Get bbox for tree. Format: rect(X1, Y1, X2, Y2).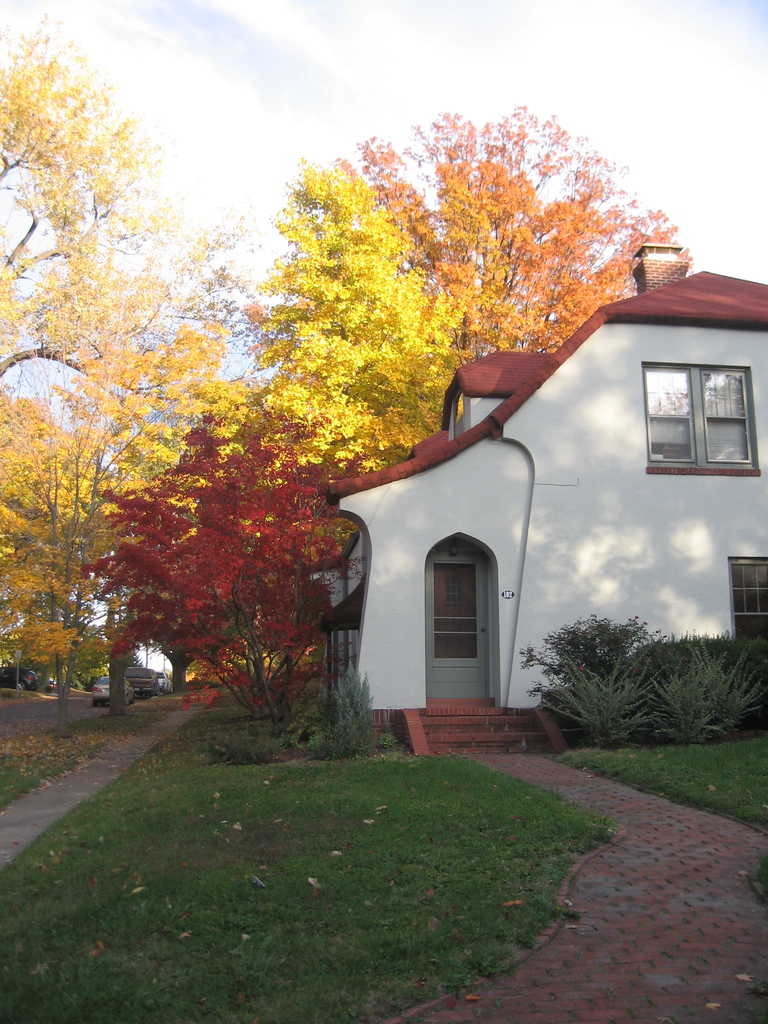
rect(3, 3, 258, 719).
